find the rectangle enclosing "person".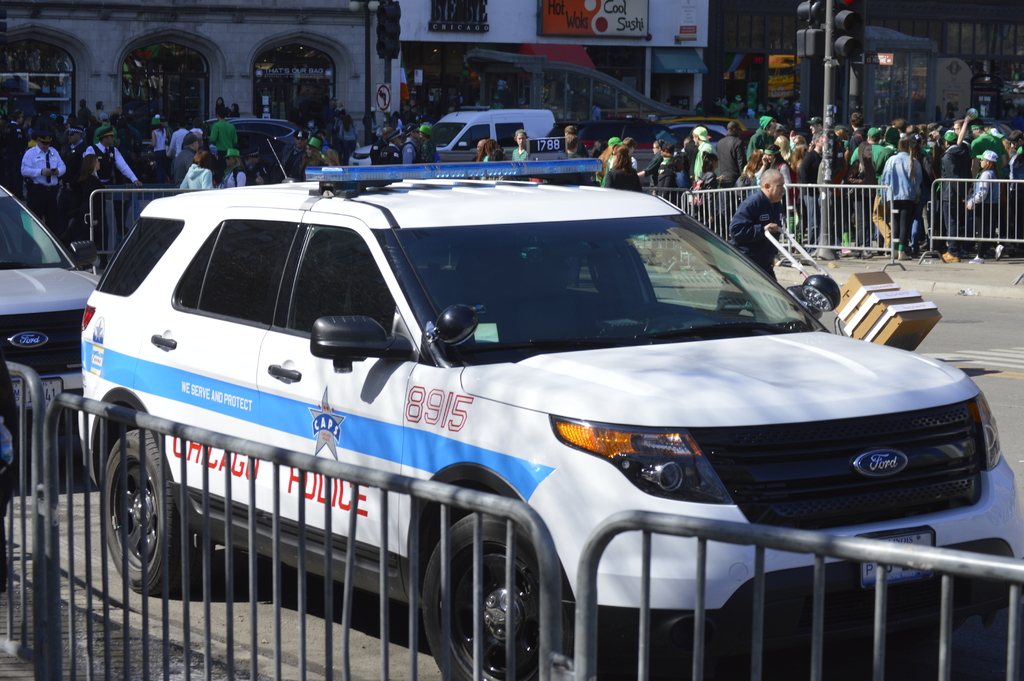
left=744, top=113, right=778, bottom=151.
